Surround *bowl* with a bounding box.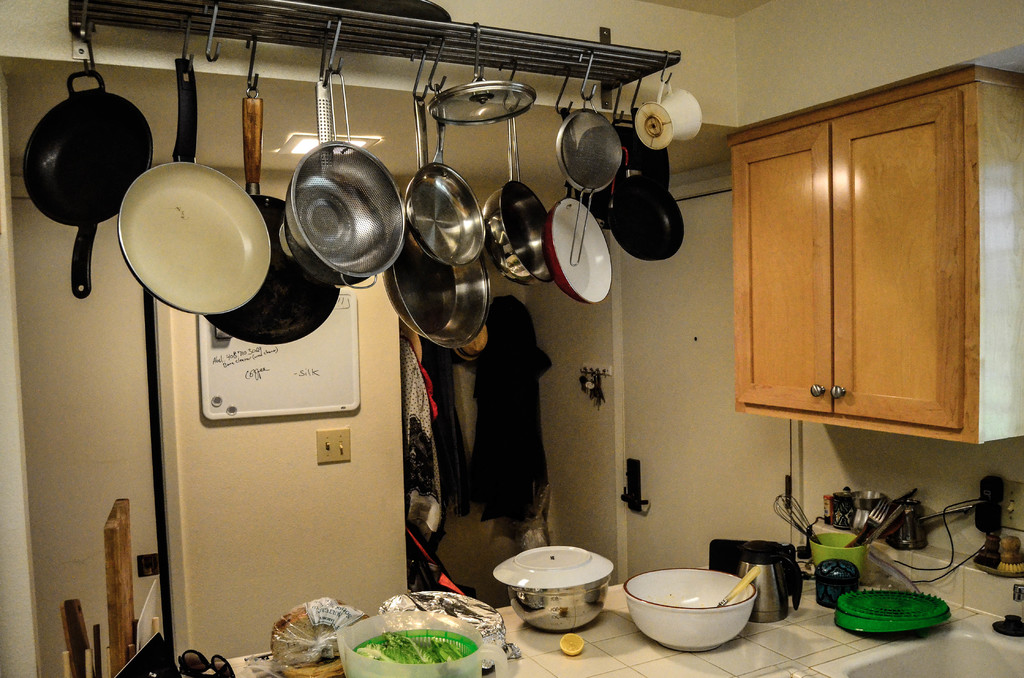
left=620, top=574, right=755, bottom=650.
